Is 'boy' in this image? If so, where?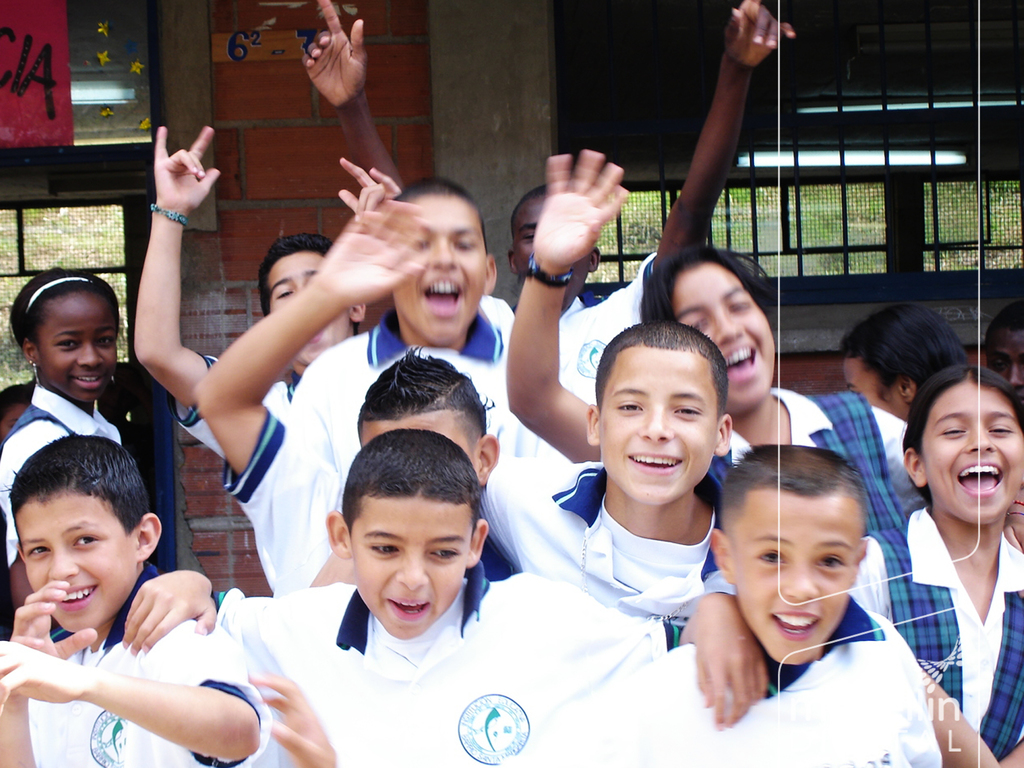
Yes, at rect(662, 422, 943, 733).
